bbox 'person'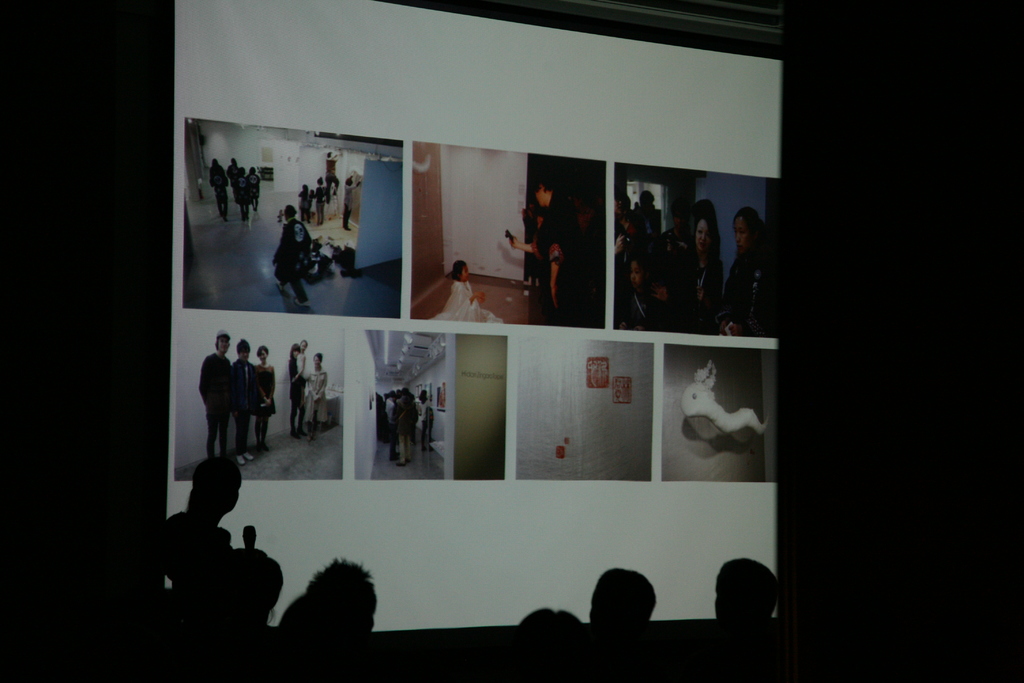
<bbox>255, 343, 276, 452</bbox>
